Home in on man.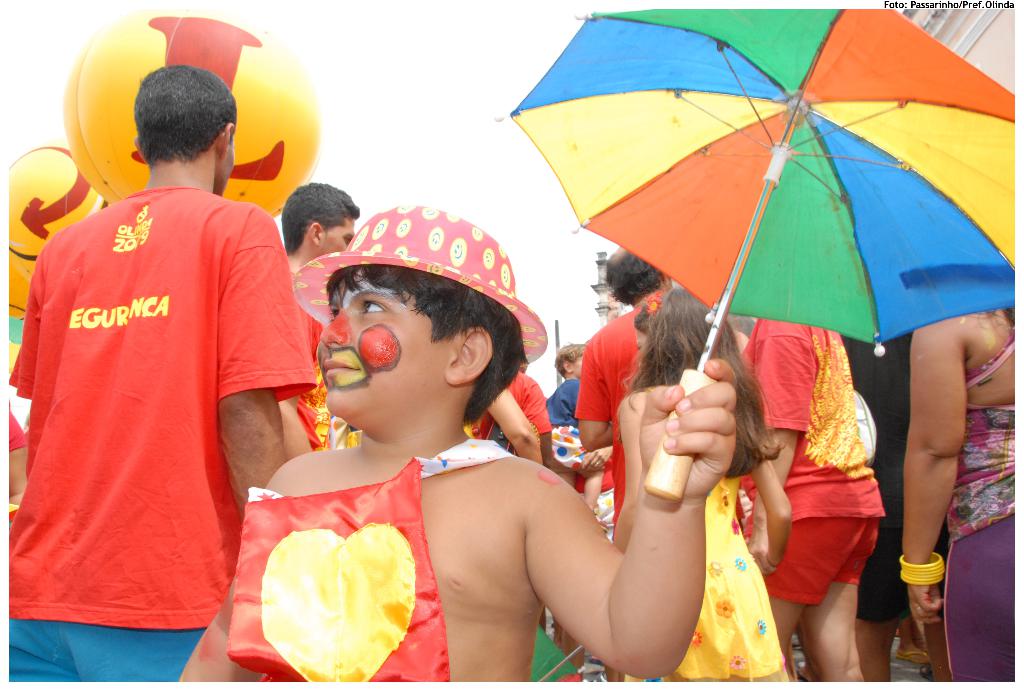
Homed in at [19,86,355,690].
